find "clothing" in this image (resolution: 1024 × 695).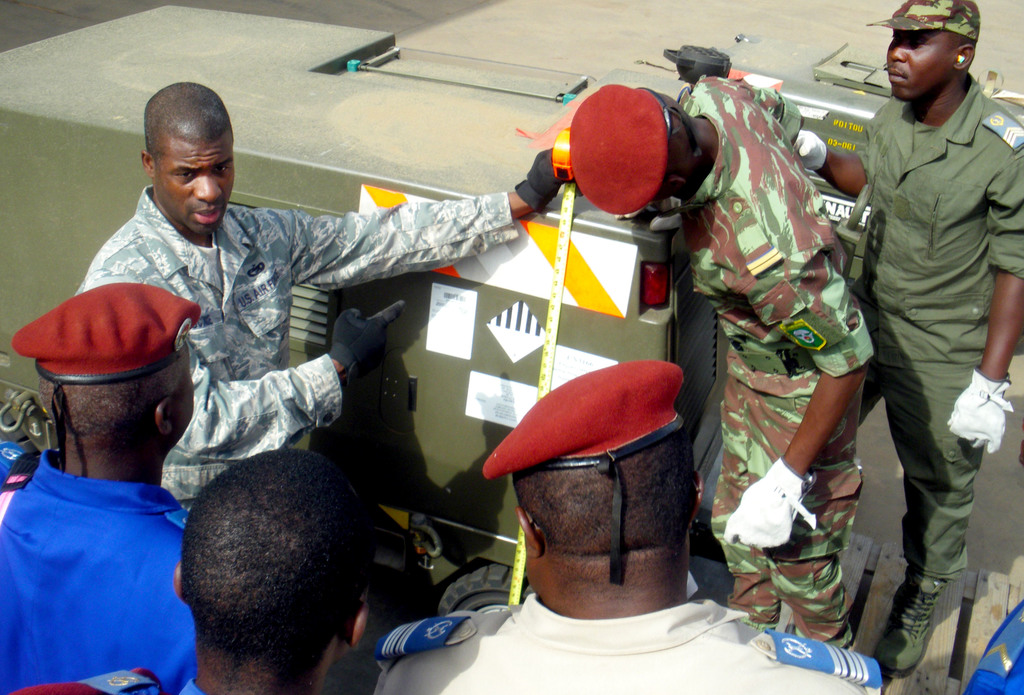
<box>84,675,210,694</box>.
